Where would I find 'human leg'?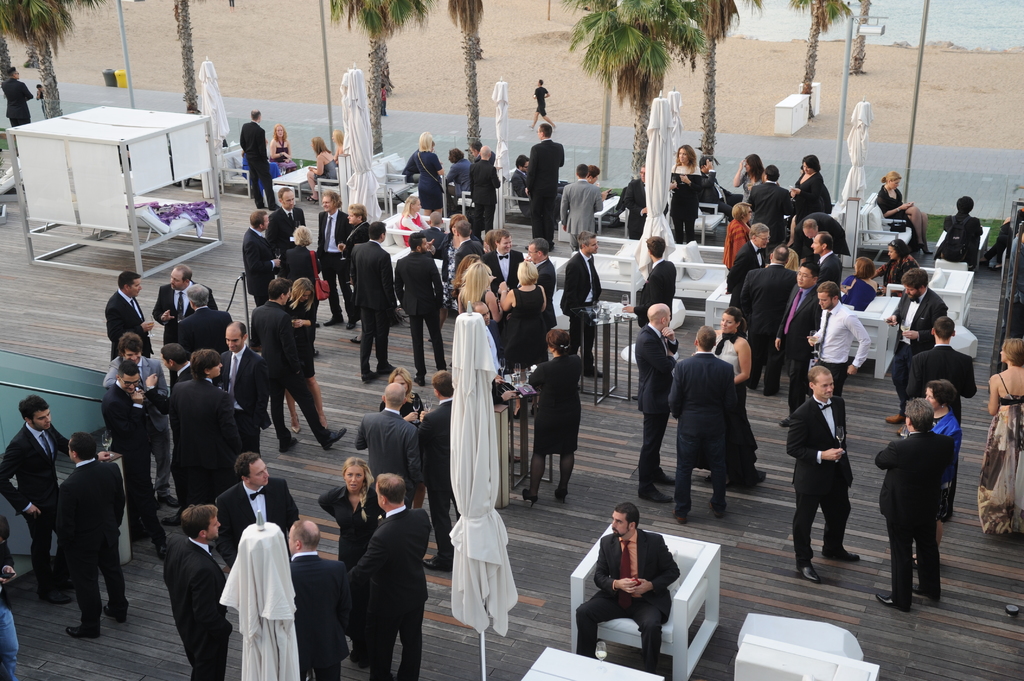
At box(268, 393, 291, 456).
